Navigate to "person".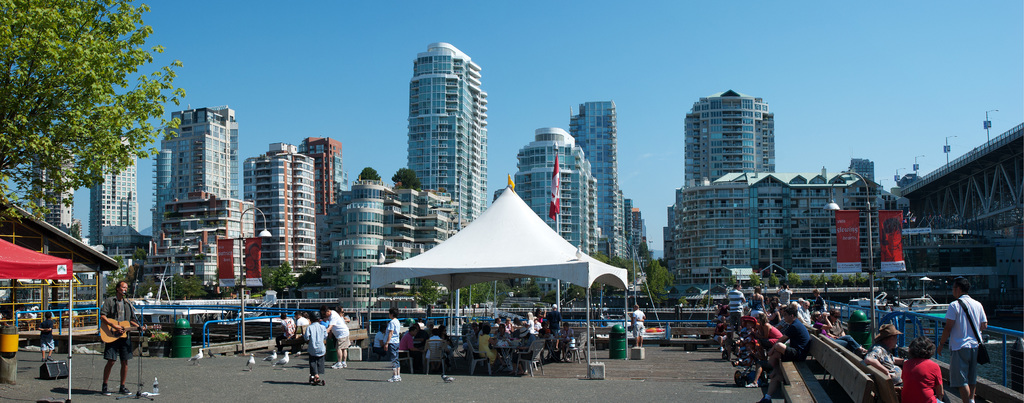
Navigation target: (632,304,645,345).
